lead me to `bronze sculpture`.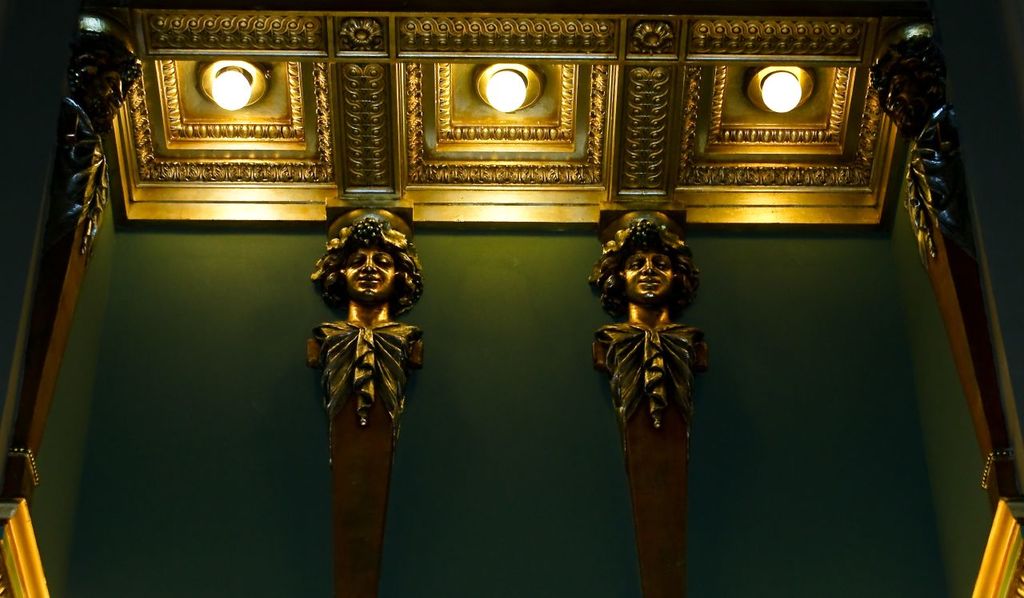
Lead to (left=305, top=204, right=426, bottom=451).
